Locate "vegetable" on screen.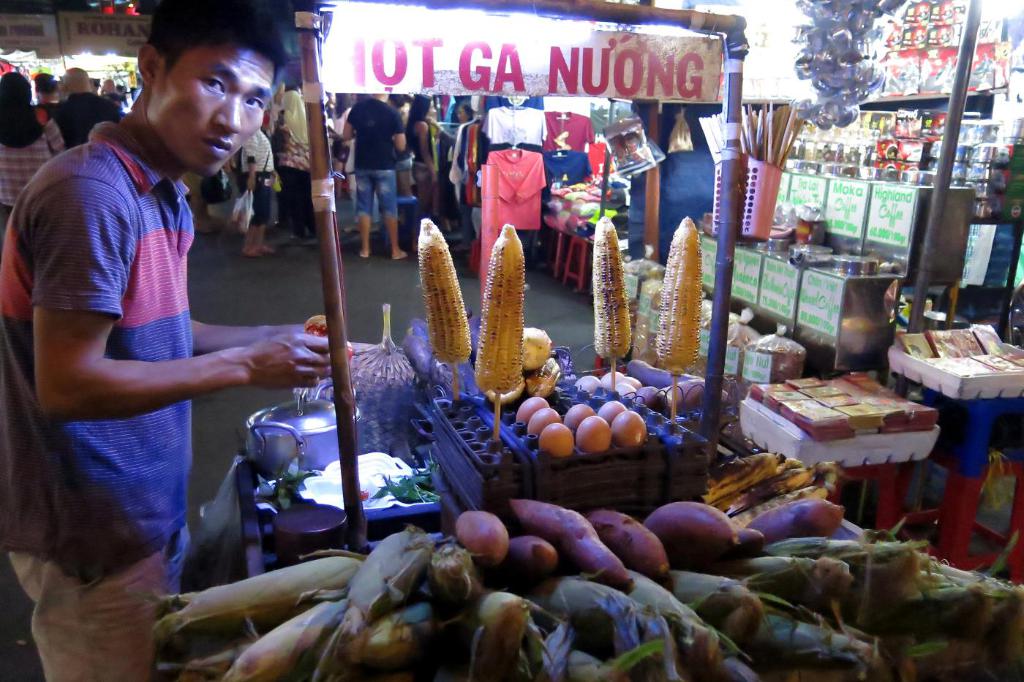
On screen at box=[475, 224, 522, 395].
